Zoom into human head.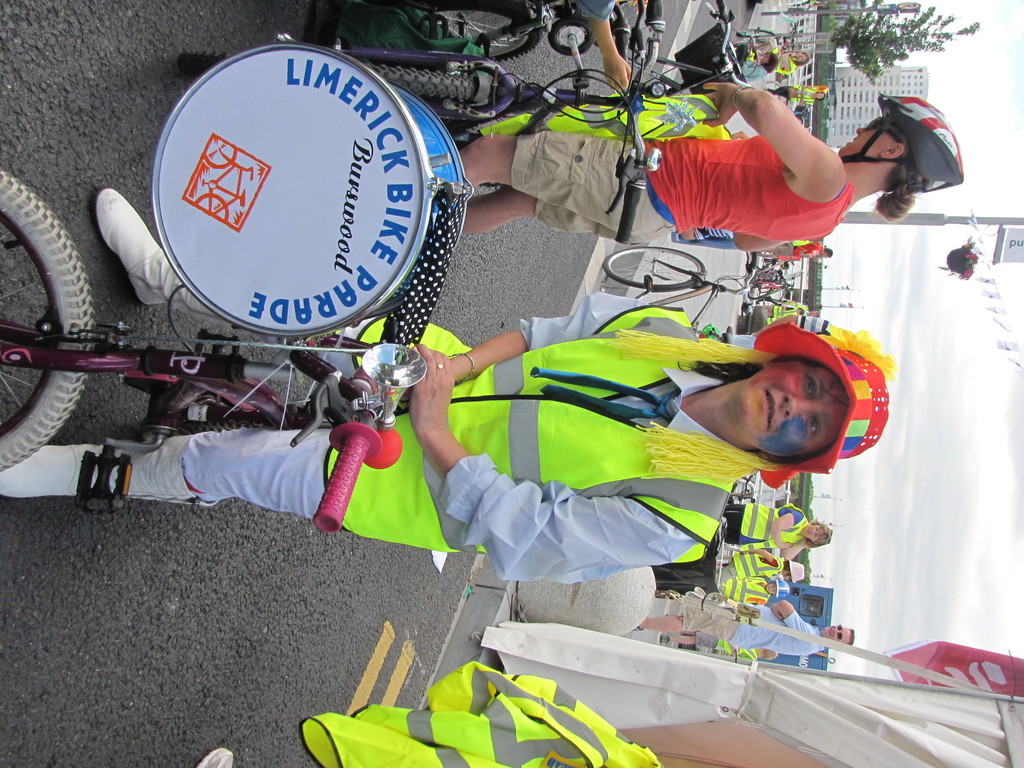
Zoom target: bbox=(693, 318, 885, 477).
